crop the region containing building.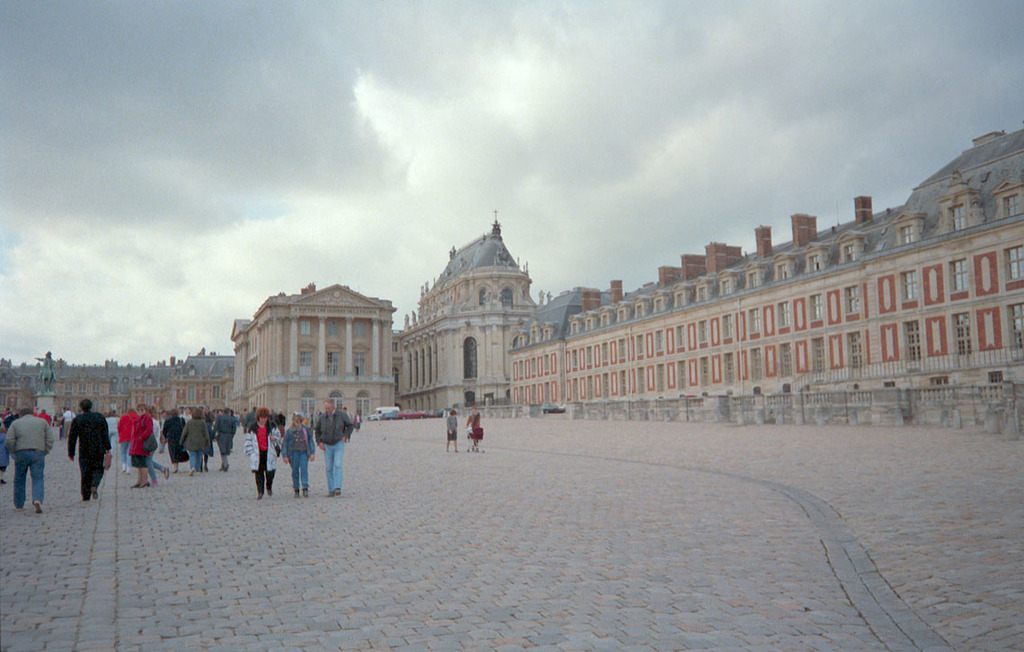
Crop region: BBox(512, 133, 1023, 406).
